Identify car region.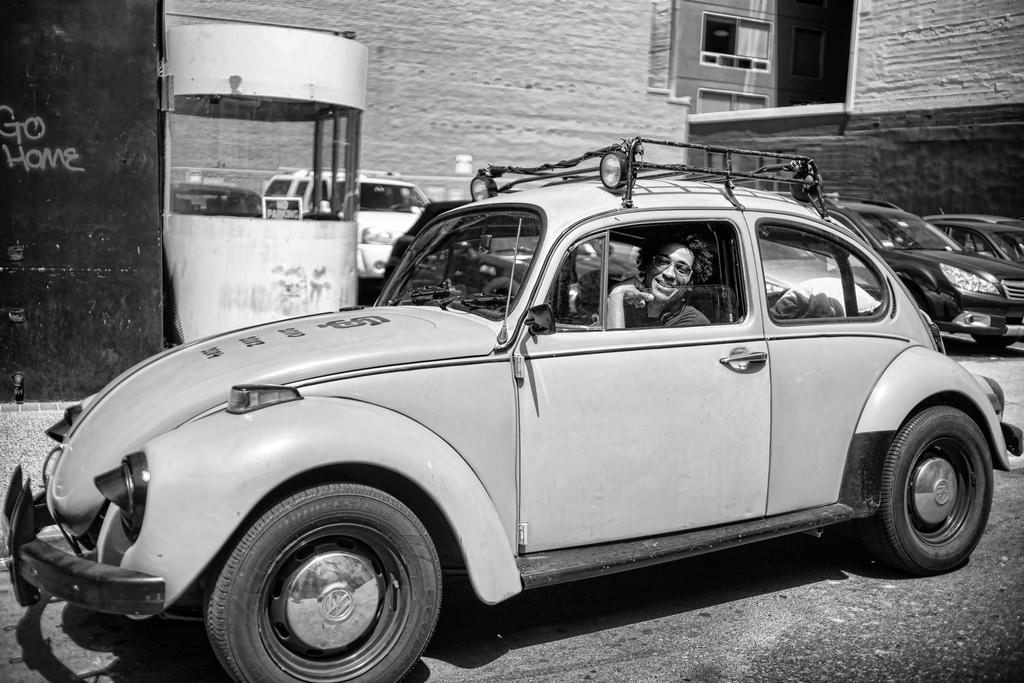
Region: 924, 210, 1023, 281.
